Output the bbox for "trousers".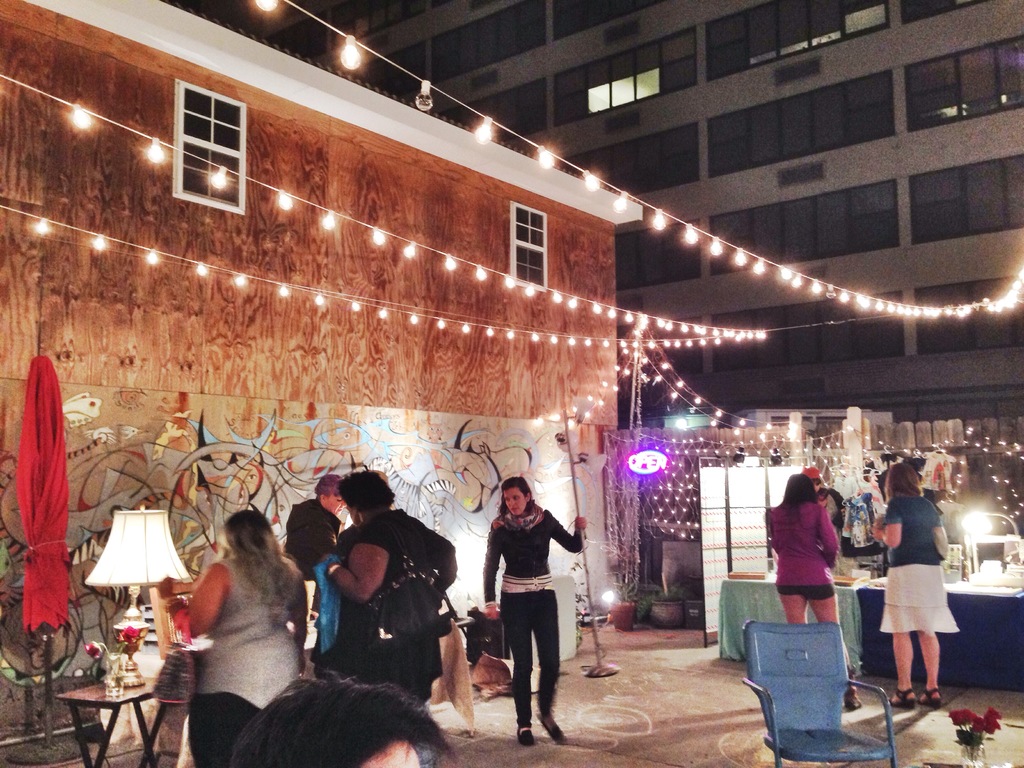
{"left": 184, "top": 691, "right": 296, "bottom": 767}.
